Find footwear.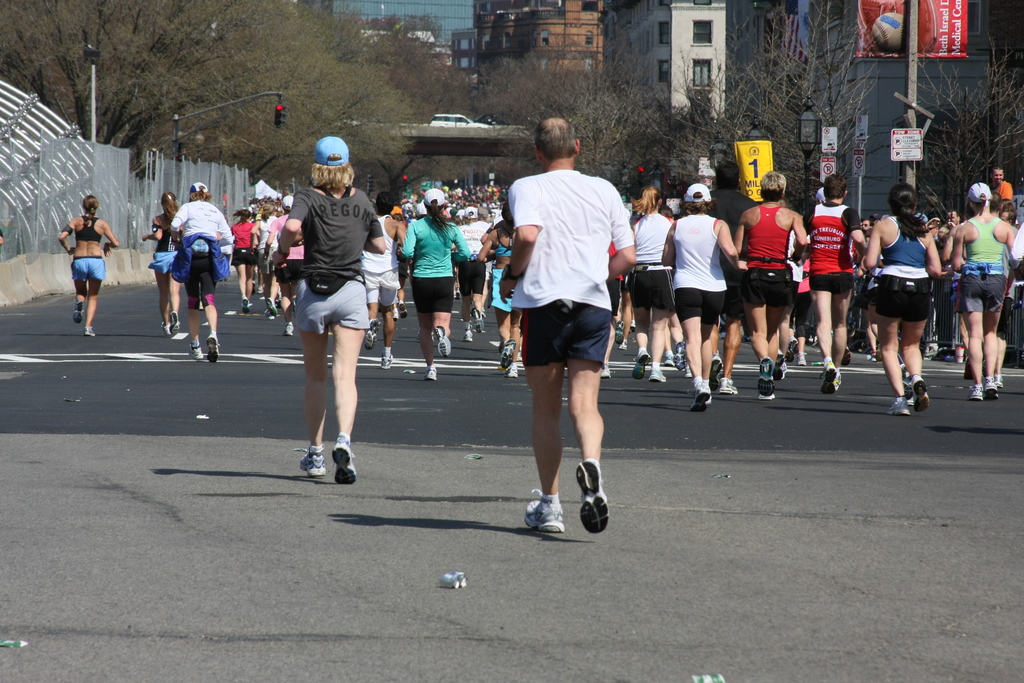
423,366,436,384.
